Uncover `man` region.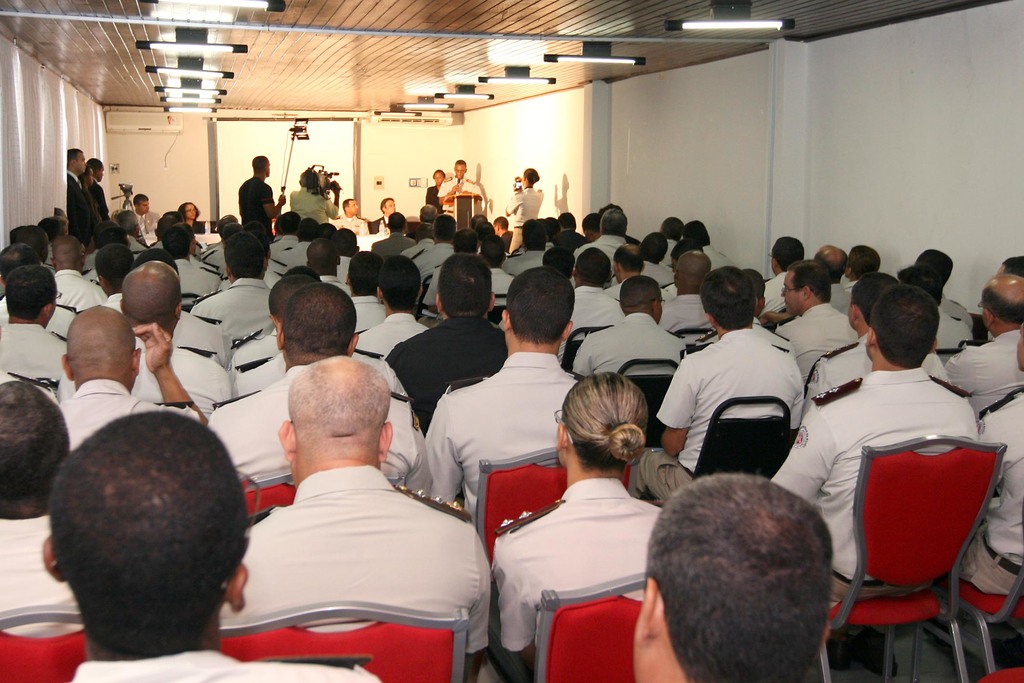
Uncovered: BBox(332, 195, 371, 239).
